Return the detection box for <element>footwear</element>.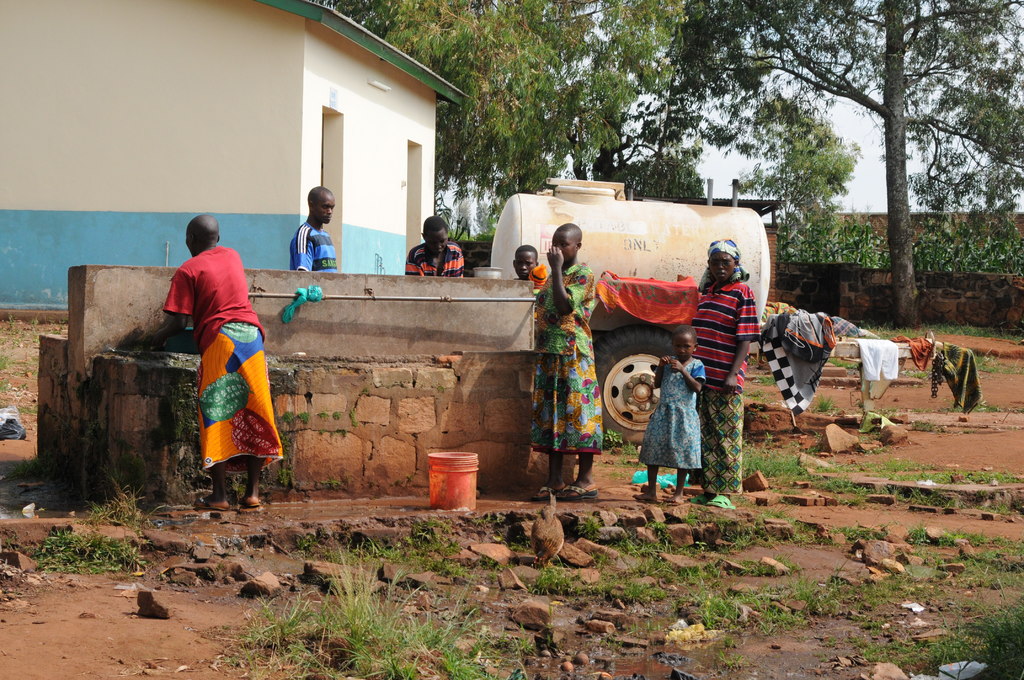
(left=686, top=489, right=719, bottom=501).
